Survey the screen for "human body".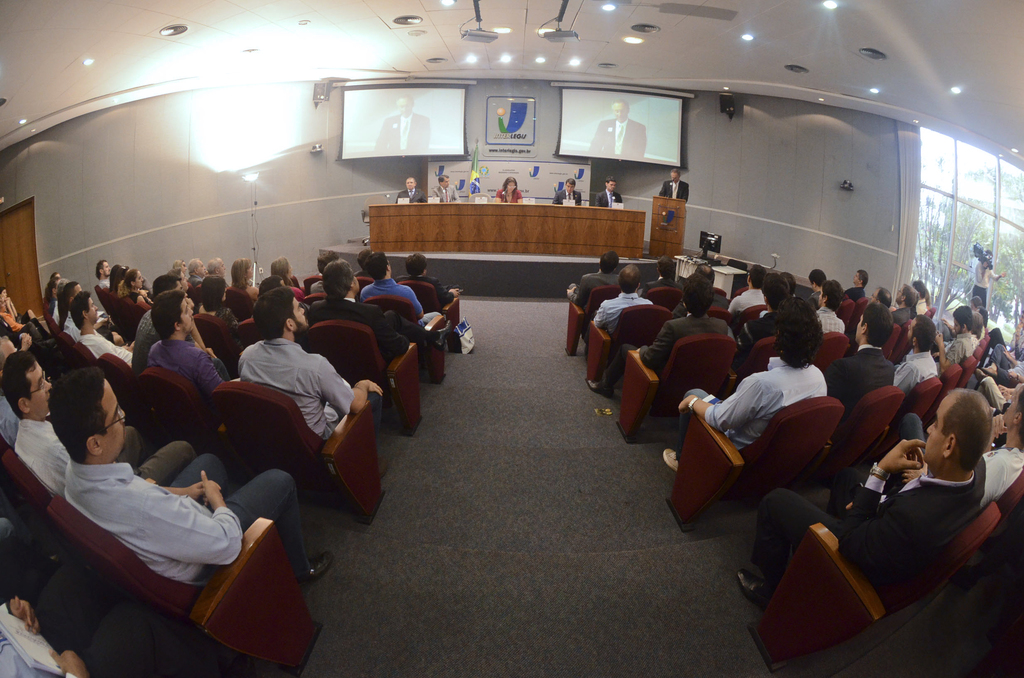
Survey found: <box>645,259,678,278</box>.
